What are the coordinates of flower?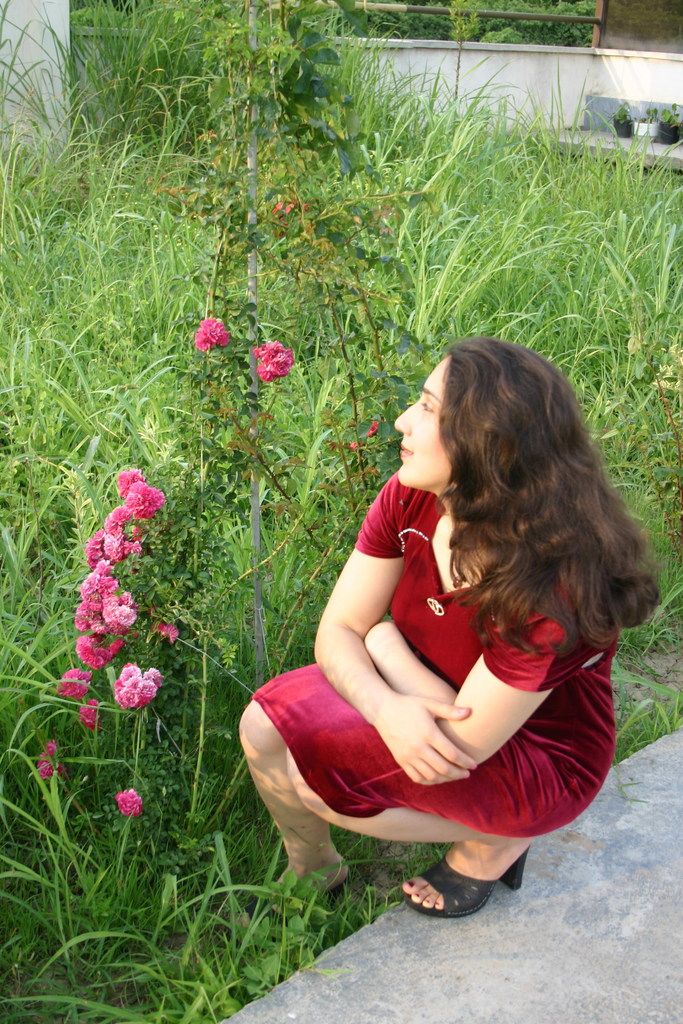
Rect(56, 666, 96, 698).
